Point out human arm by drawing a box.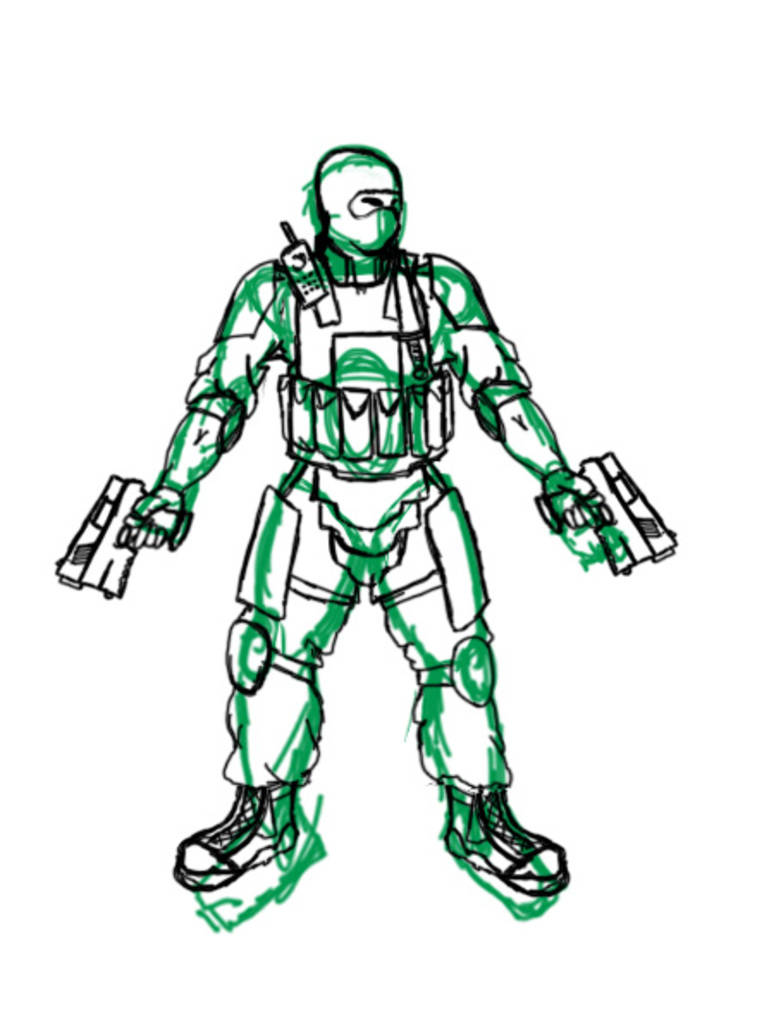
117 255 277 552.
